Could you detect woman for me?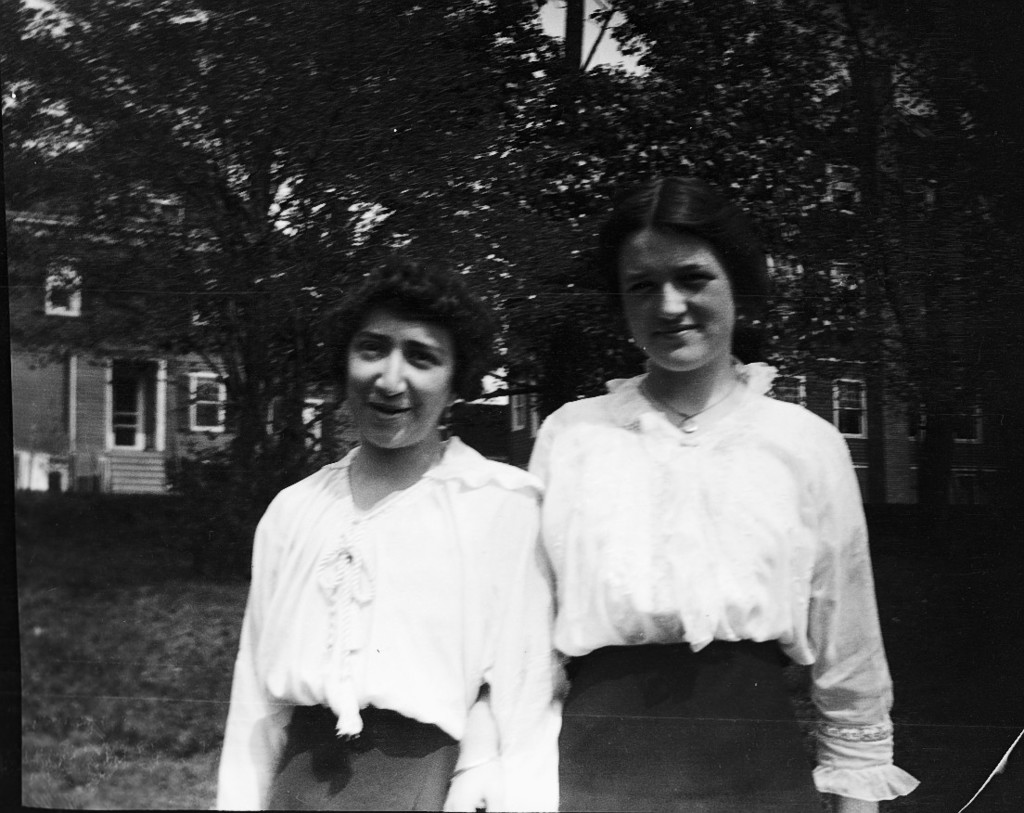
Detection result: select_region(218, 275, 570, 788).
